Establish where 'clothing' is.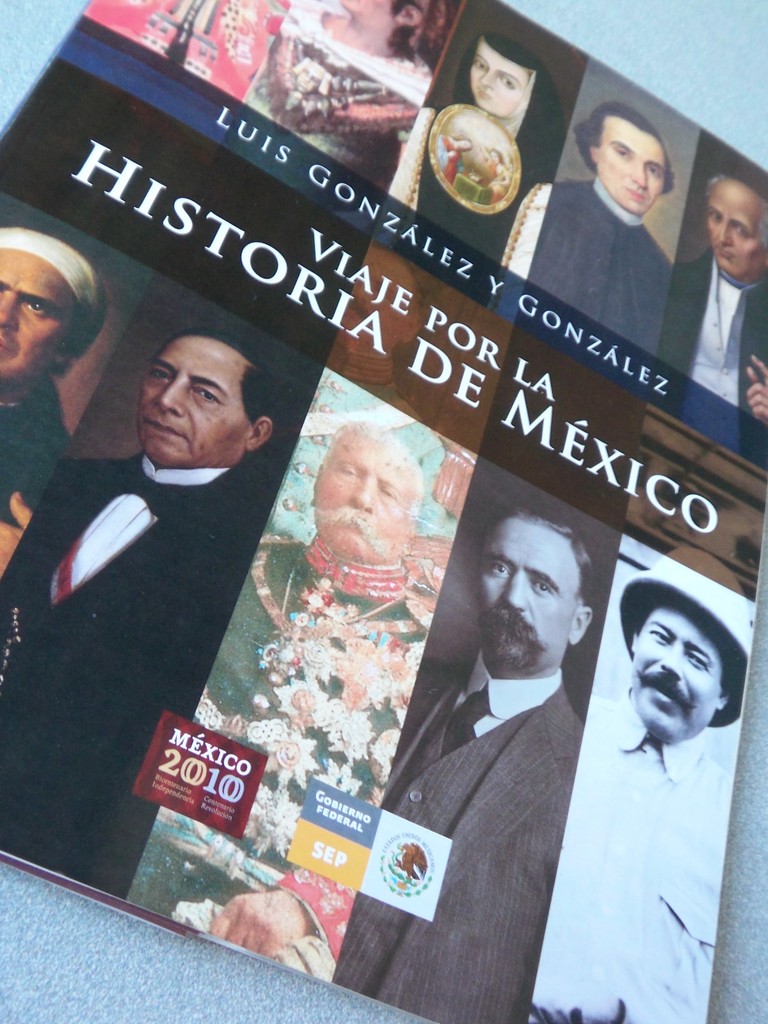
Established at (left=659, top=255, right=767, bottom=417).
